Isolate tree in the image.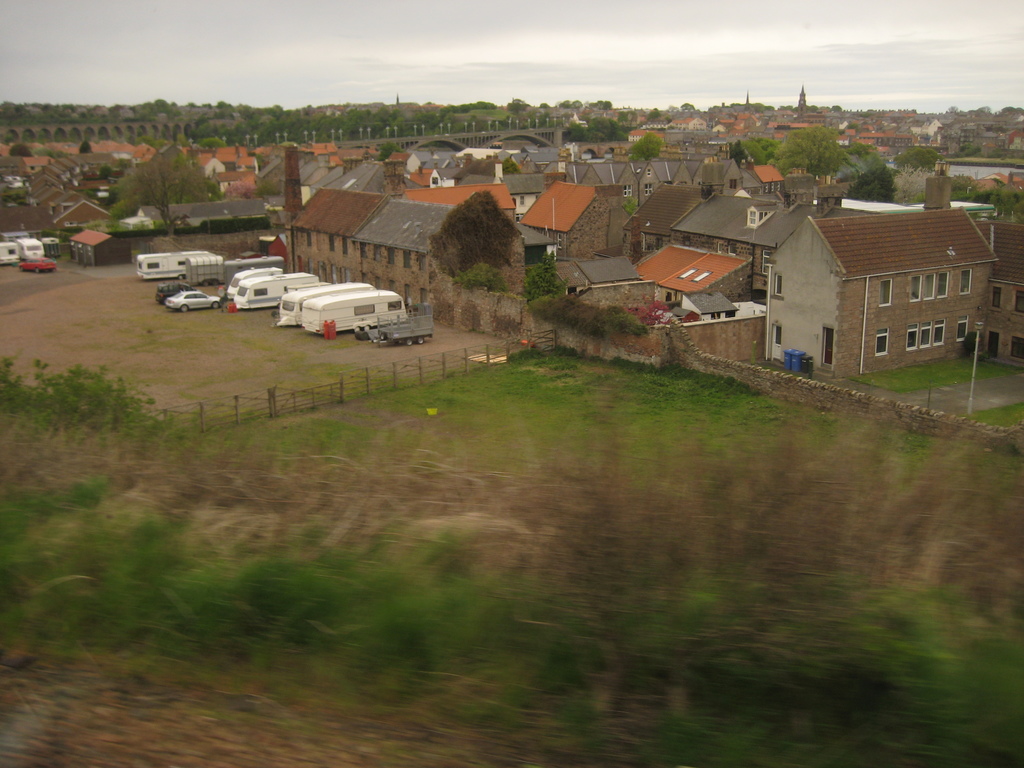
Isolated region: region(101, 150, 230, 243).
